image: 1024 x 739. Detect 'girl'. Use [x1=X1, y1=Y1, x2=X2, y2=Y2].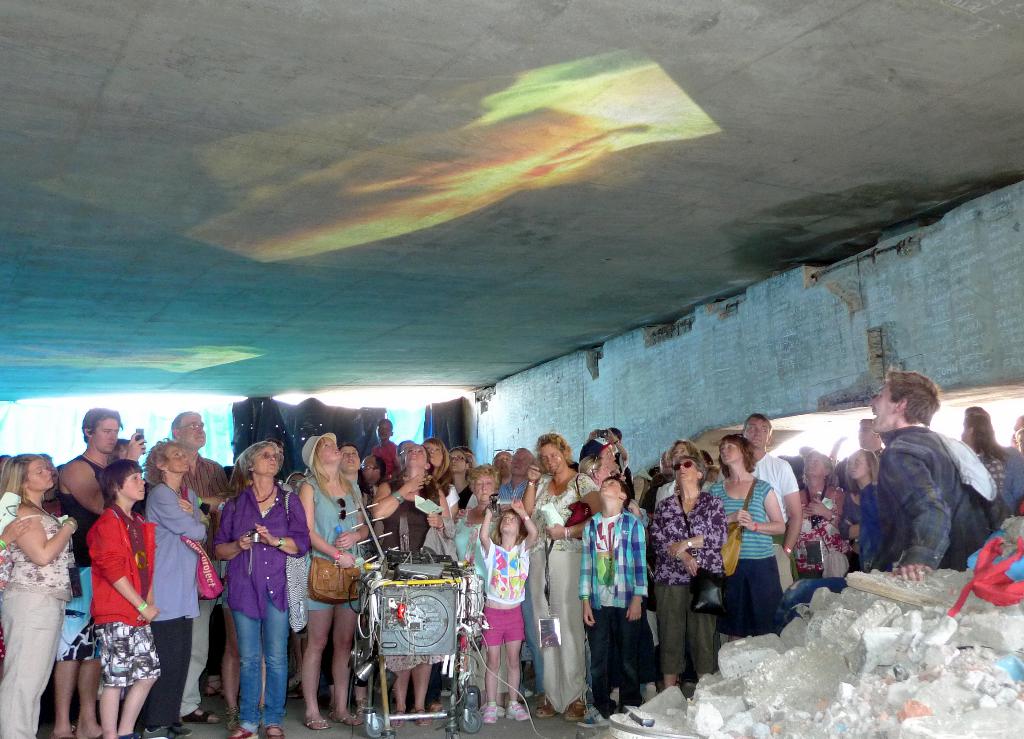
[x1=706, y1=434, x2=783, y2=642].
